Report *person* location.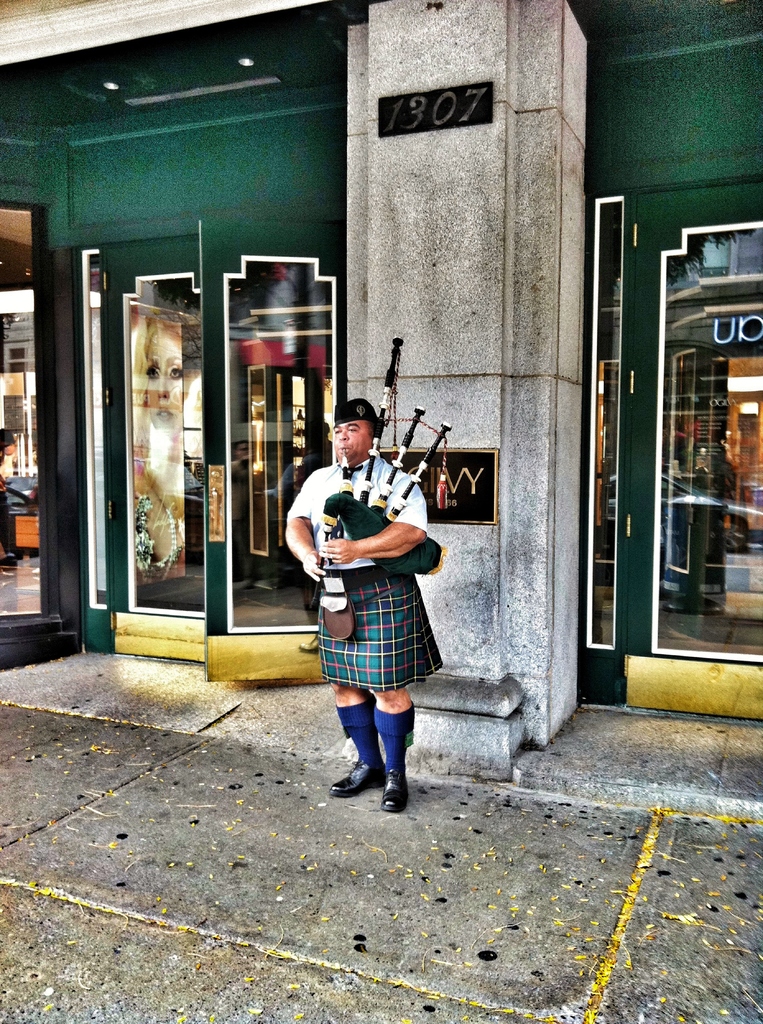
Report: x1=288, y1=396, x2=445, y2=813.
